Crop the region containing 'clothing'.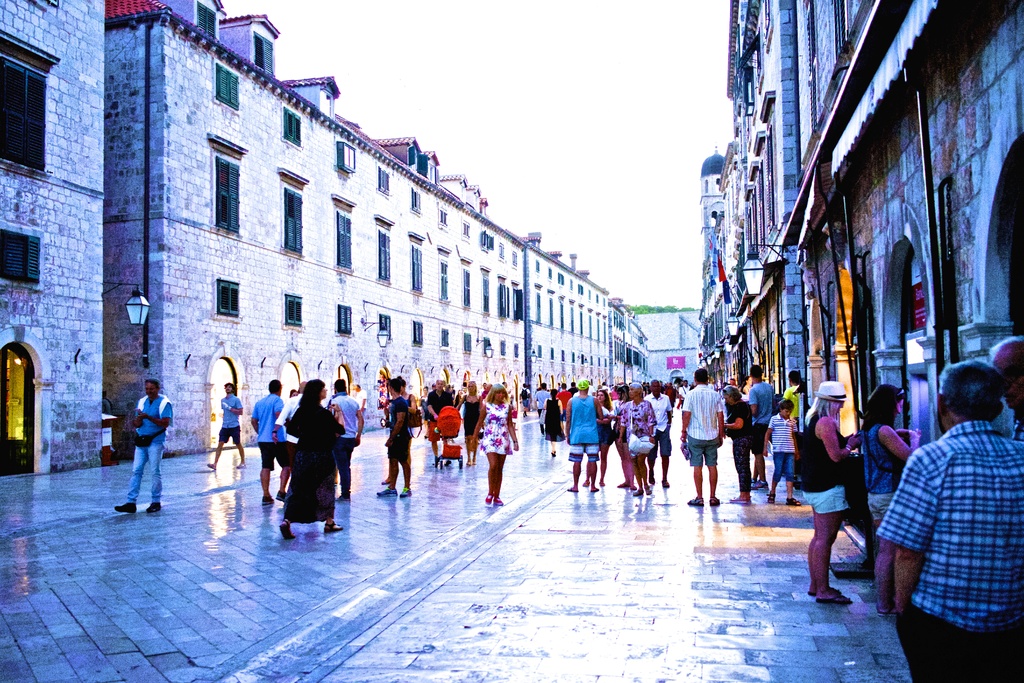
Crop region: {"x1": 568, "y1": 392, "x2": 604, "y2": 462}.
